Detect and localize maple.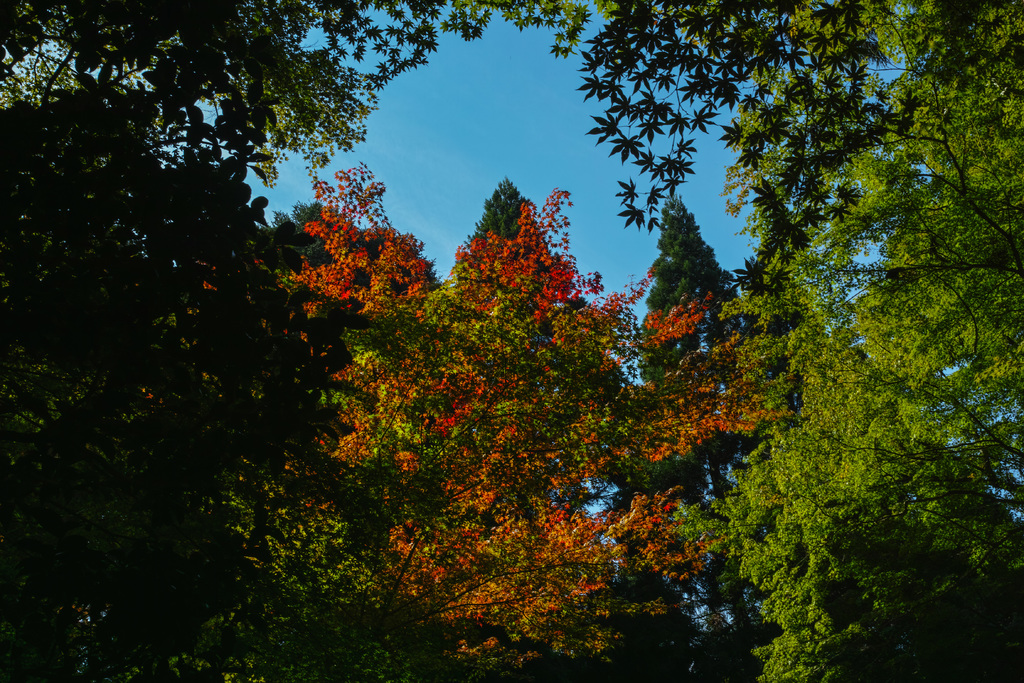
Localized at [left=0, top=4, right=586, bottom=142].
